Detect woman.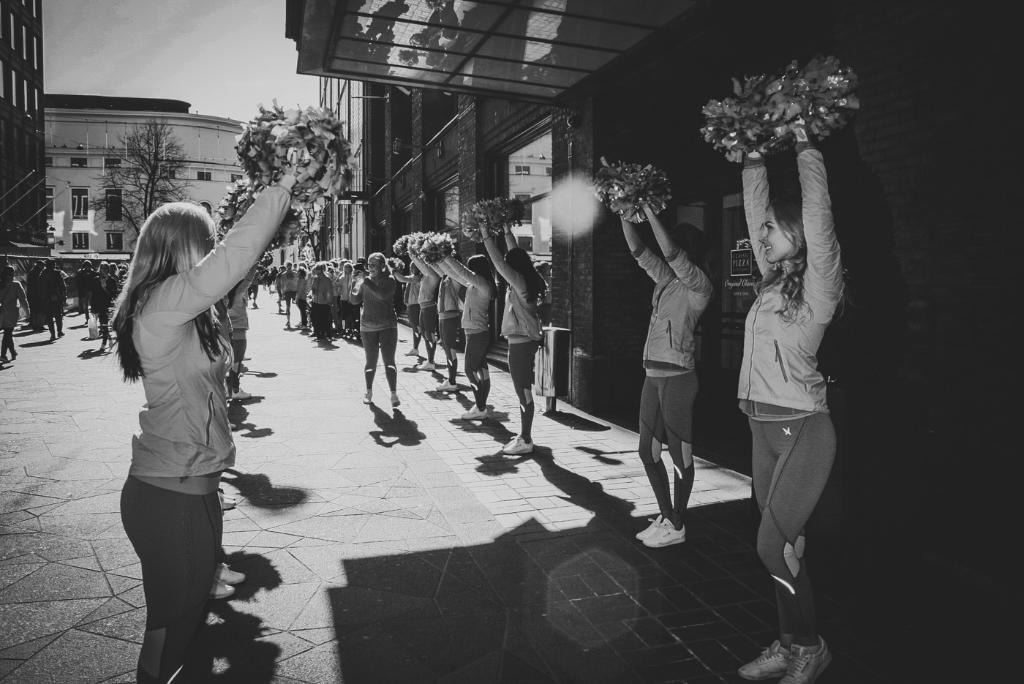
Detected at locate(404, 248, 435, 372).
